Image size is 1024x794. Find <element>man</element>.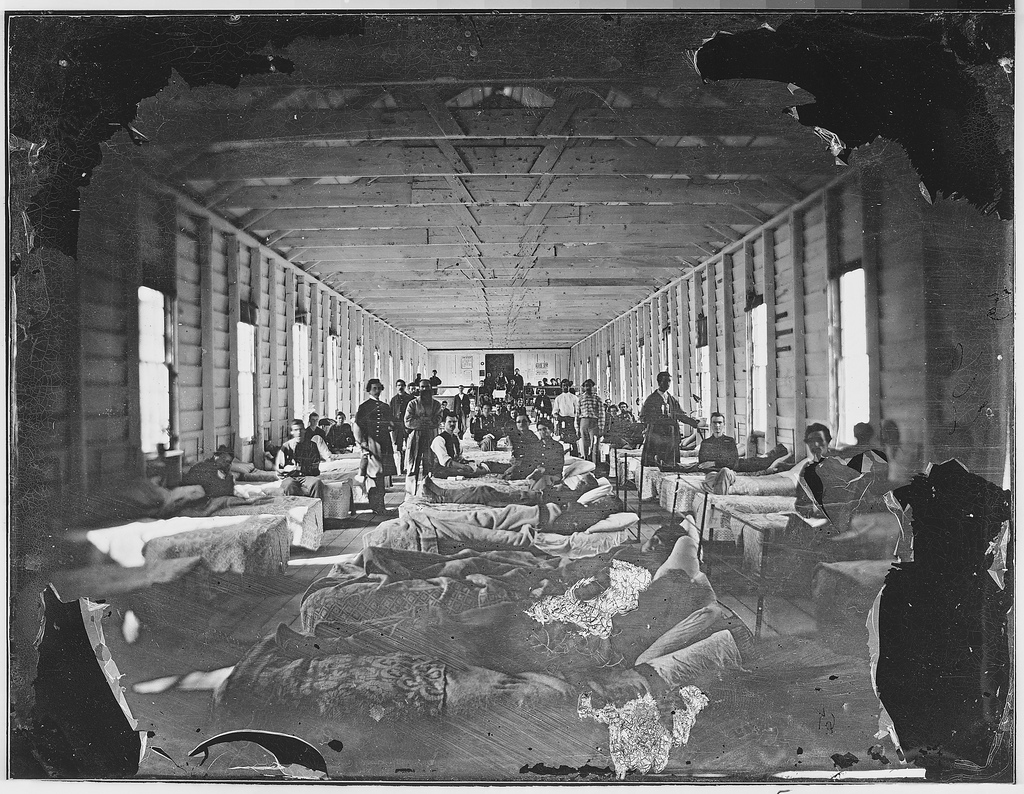
Rect(352, 375, 394, 522).
